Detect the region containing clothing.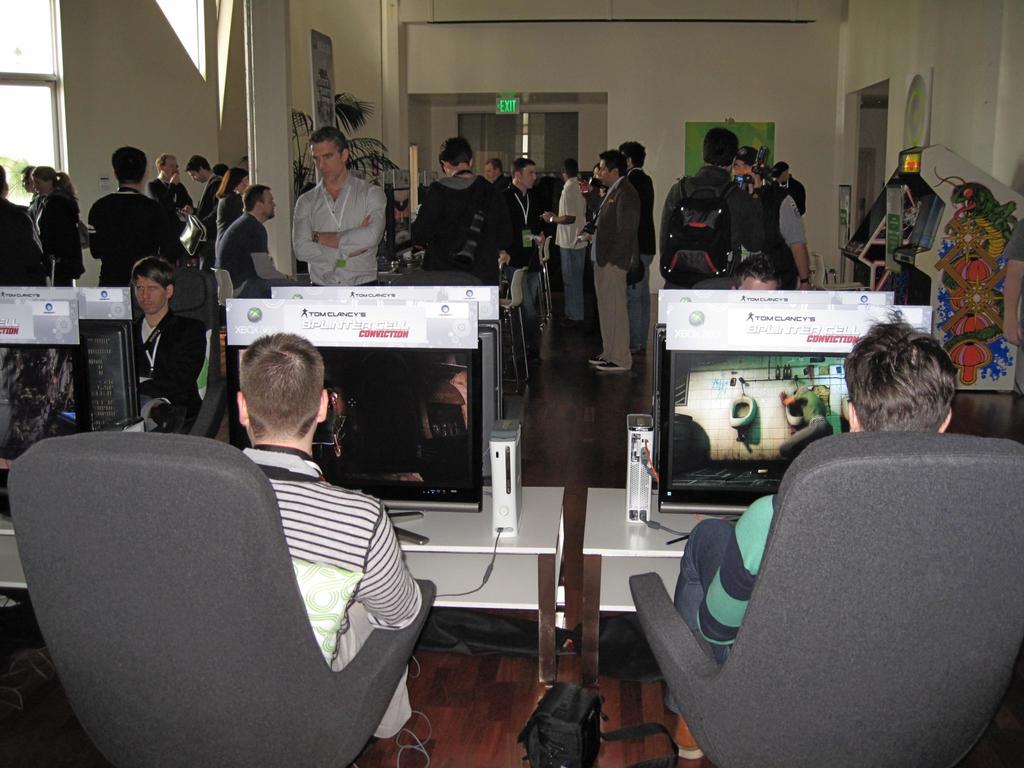
BBox(278, 152, 383, 269).
